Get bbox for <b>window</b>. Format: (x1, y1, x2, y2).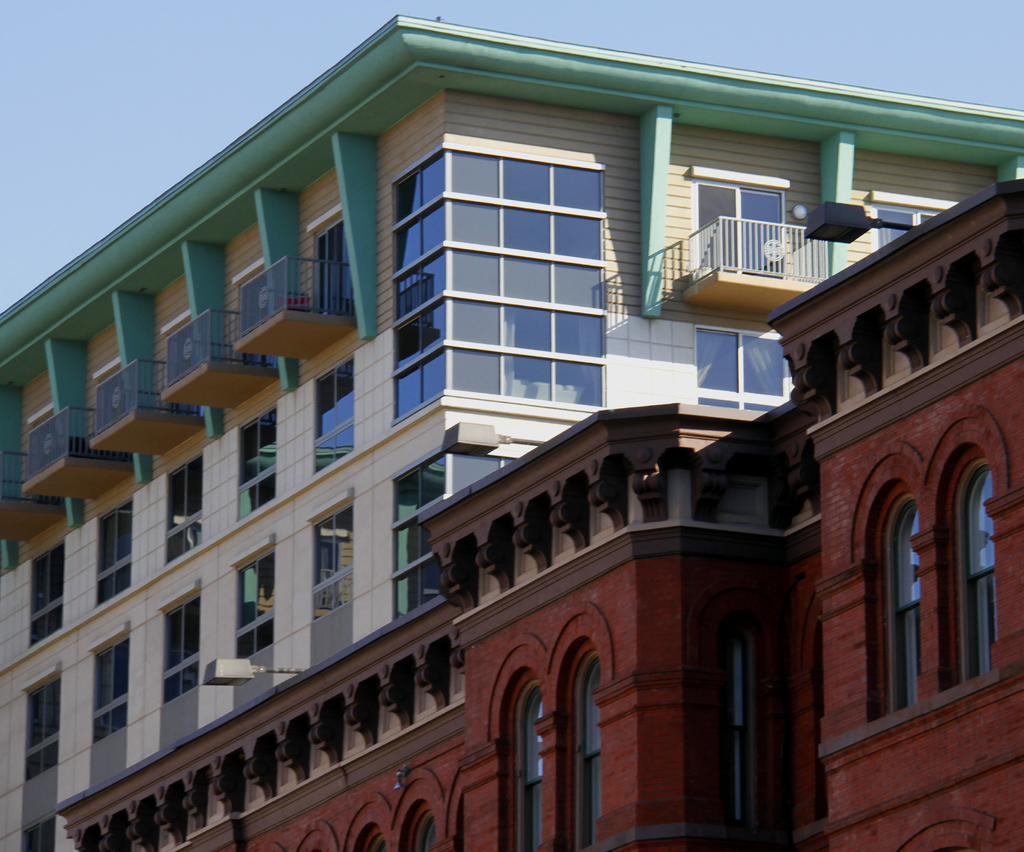
(23, 681, 64, 835).
